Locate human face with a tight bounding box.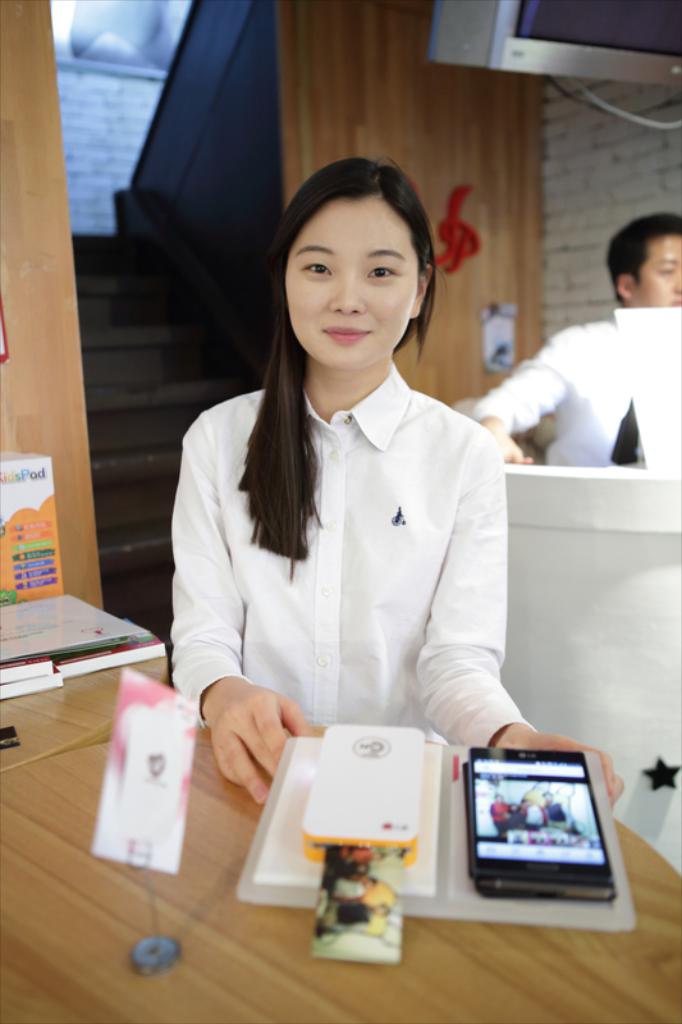
crop(287, 197, 417, 365).
